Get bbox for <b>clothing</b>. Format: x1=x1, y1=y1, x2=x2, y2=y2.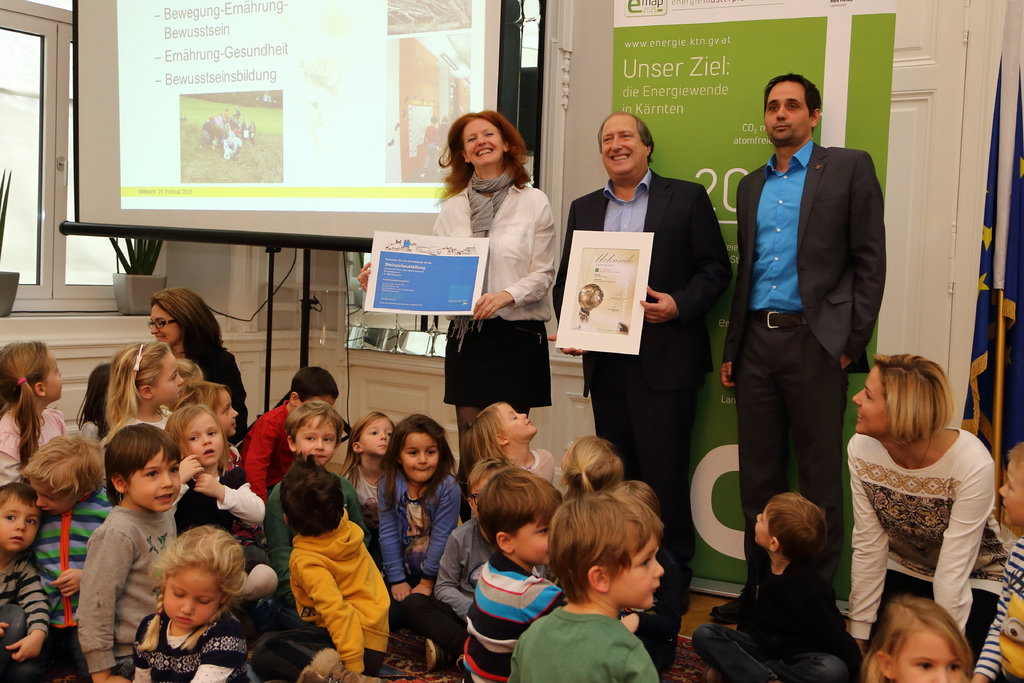
x1=374, y1=475, x2=460, y2=583.
